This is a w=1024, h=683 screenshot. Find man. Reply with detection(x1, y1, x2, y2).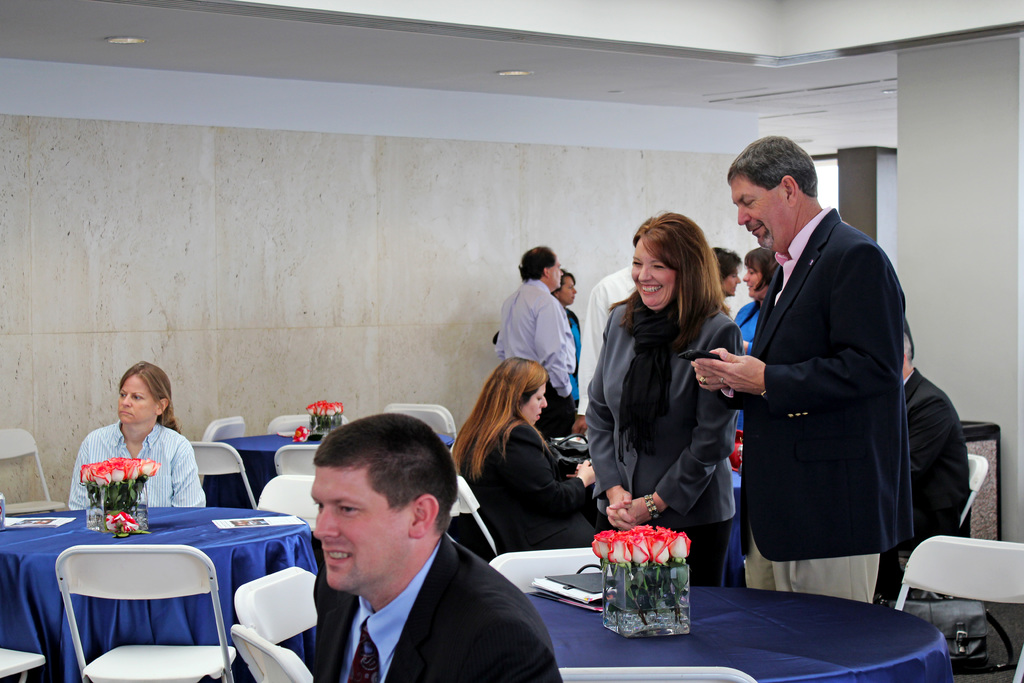
detection(903, 313, 970, 598).
